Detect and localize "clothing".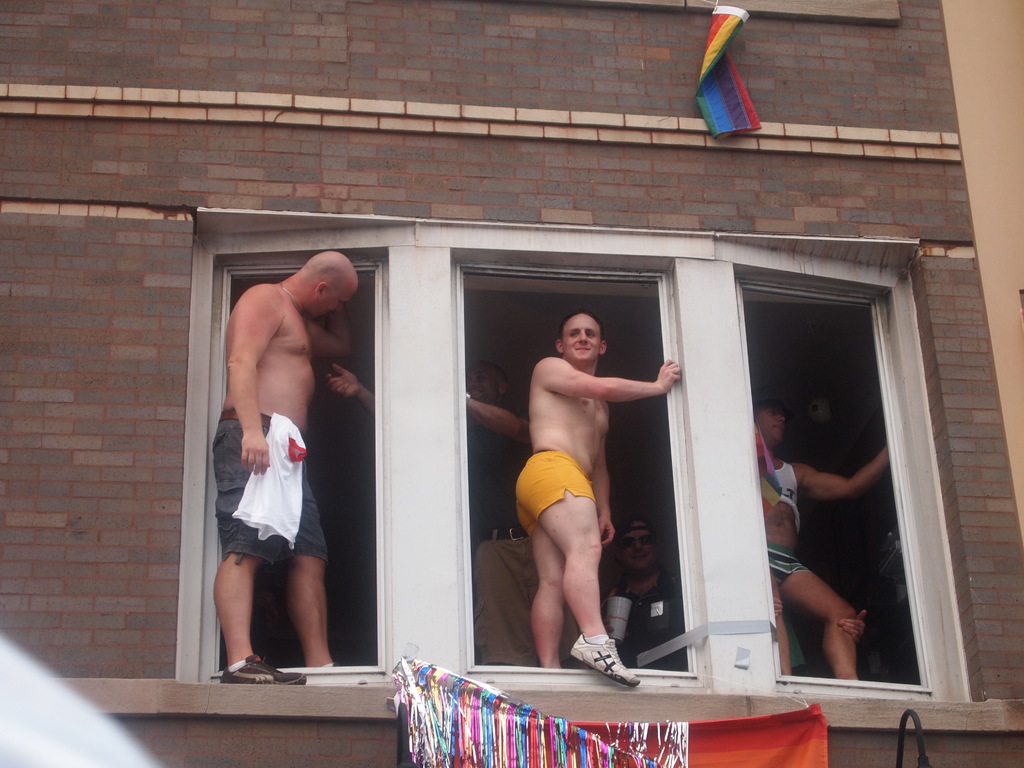
Localized at [761,548,806,595].
